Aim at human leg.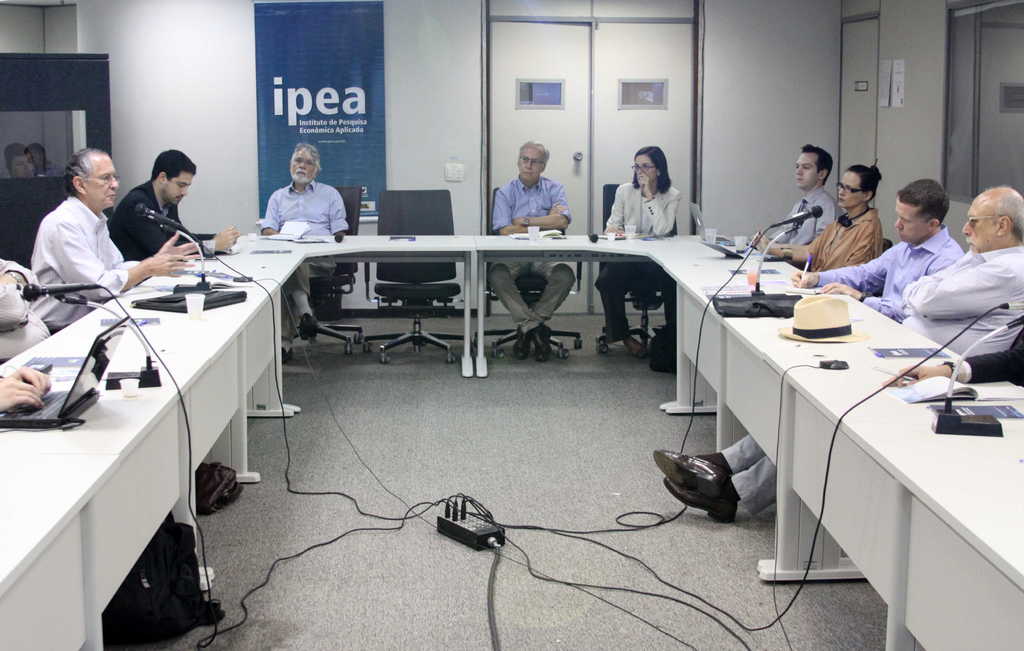
Aimed at detection(652, 431, 774, 521).
